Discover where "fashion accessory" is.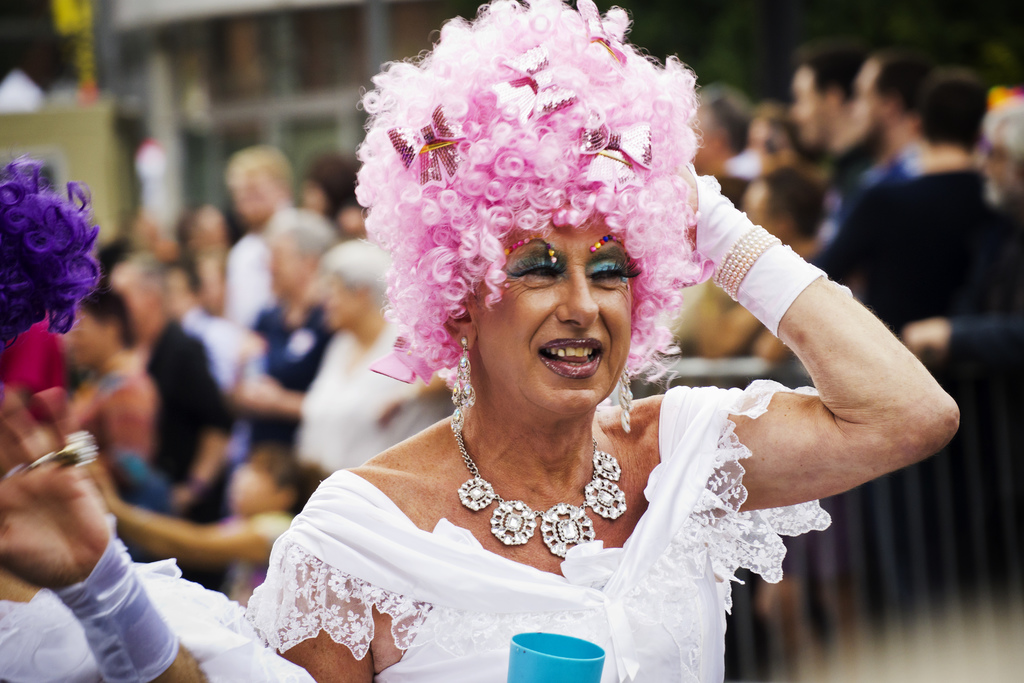
Discovered at [451, 399, 628, 562].
